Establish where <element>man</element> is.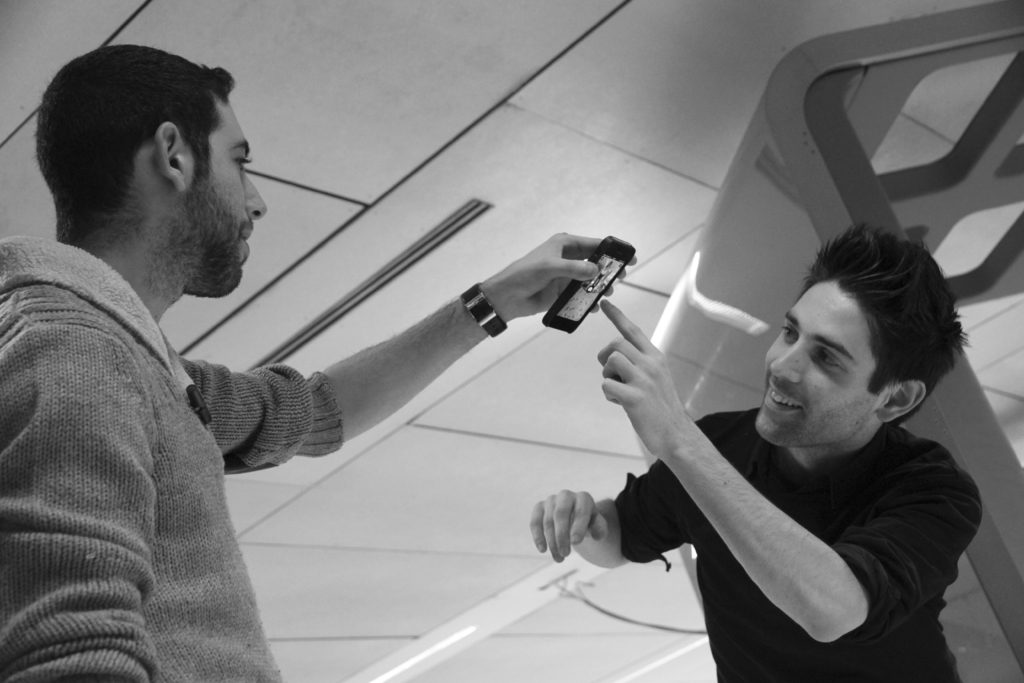
Established at x1=525 y1=227 x2=982 y2=682.
